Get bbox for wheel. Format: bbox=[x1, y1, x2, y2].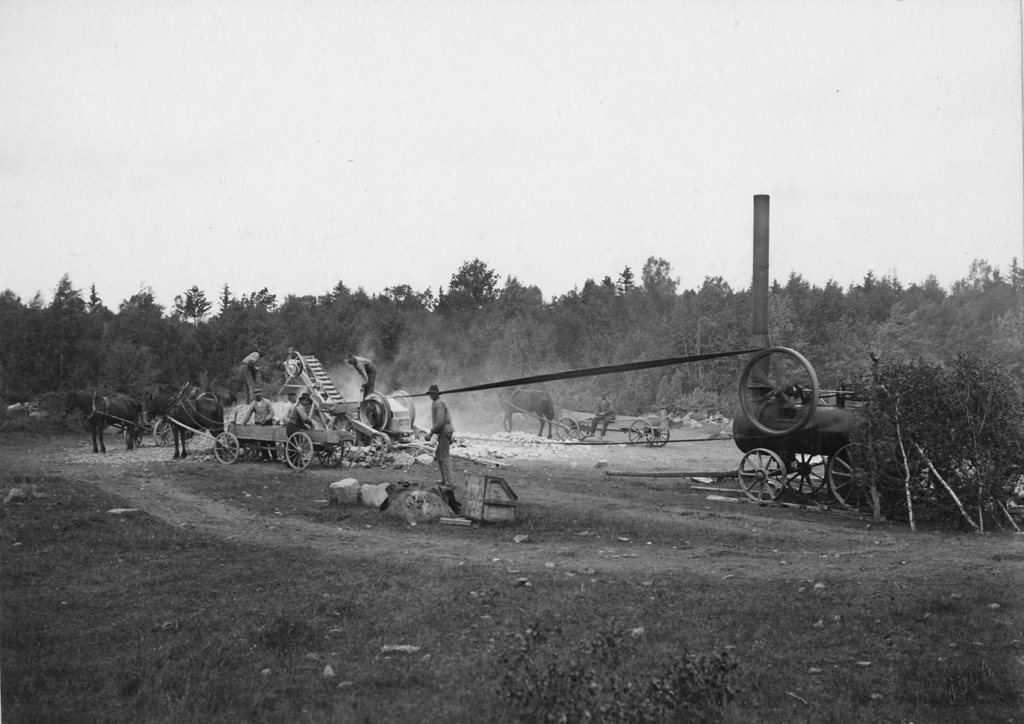
bbox=[737, 446, 786, 503].
